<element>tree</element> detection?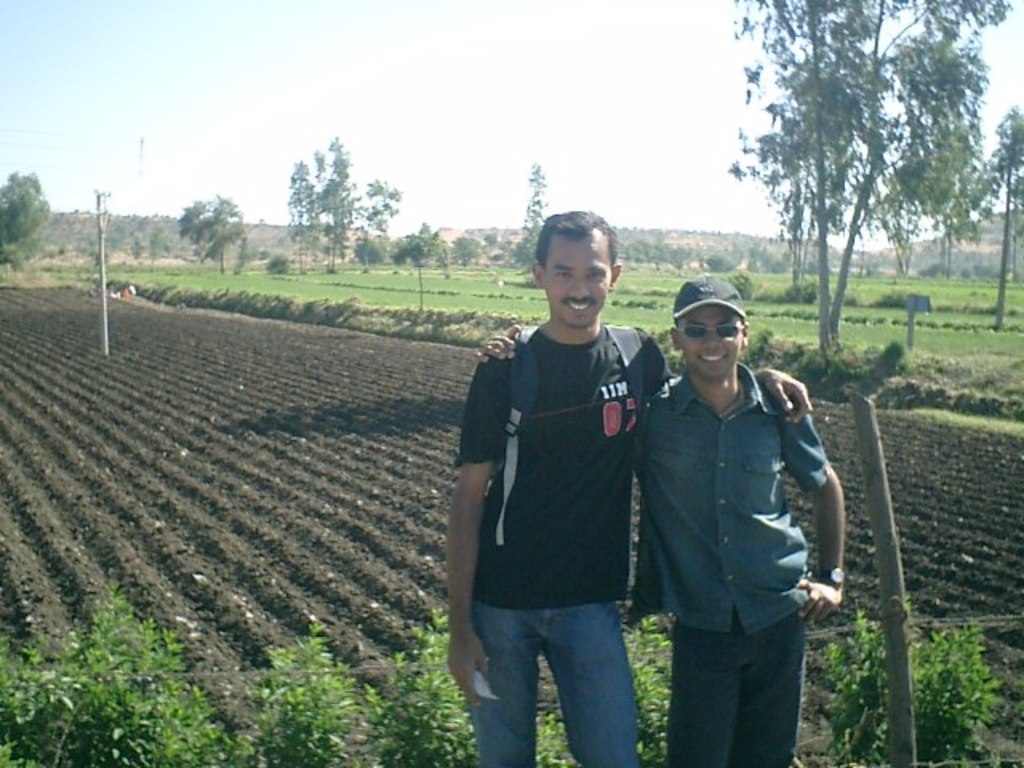
725, 0, 1010, 358
